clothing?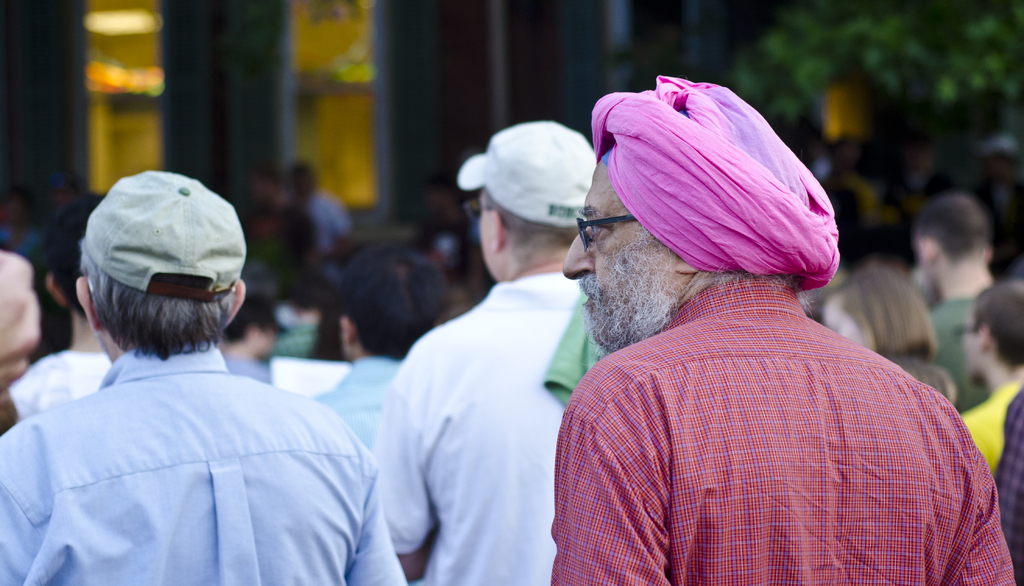
(left=537, top=221, right=1001, bottom=585)
